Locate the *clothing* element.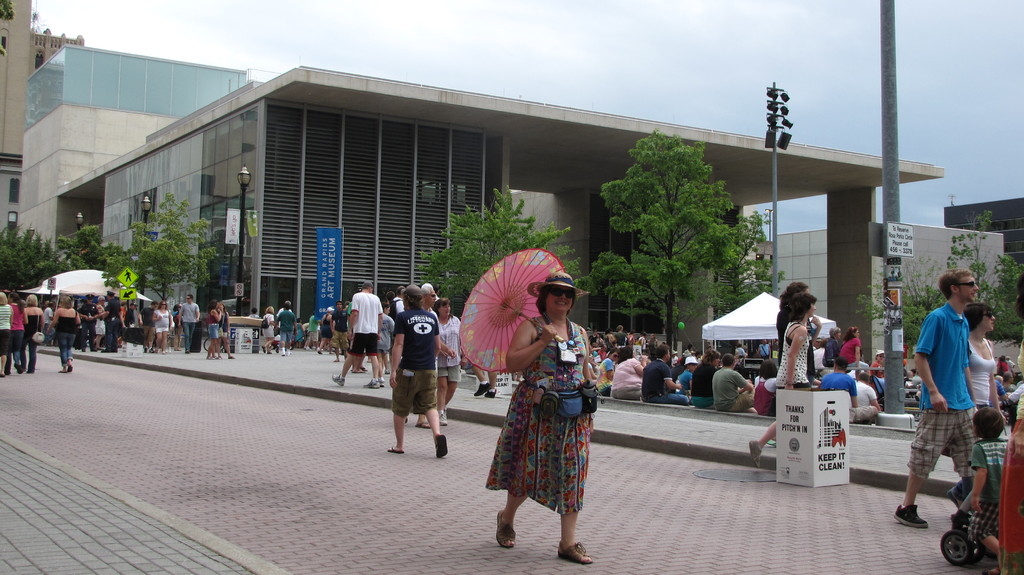
Element bbox: <bbox>6, 303, 23, 370</bbox>.
